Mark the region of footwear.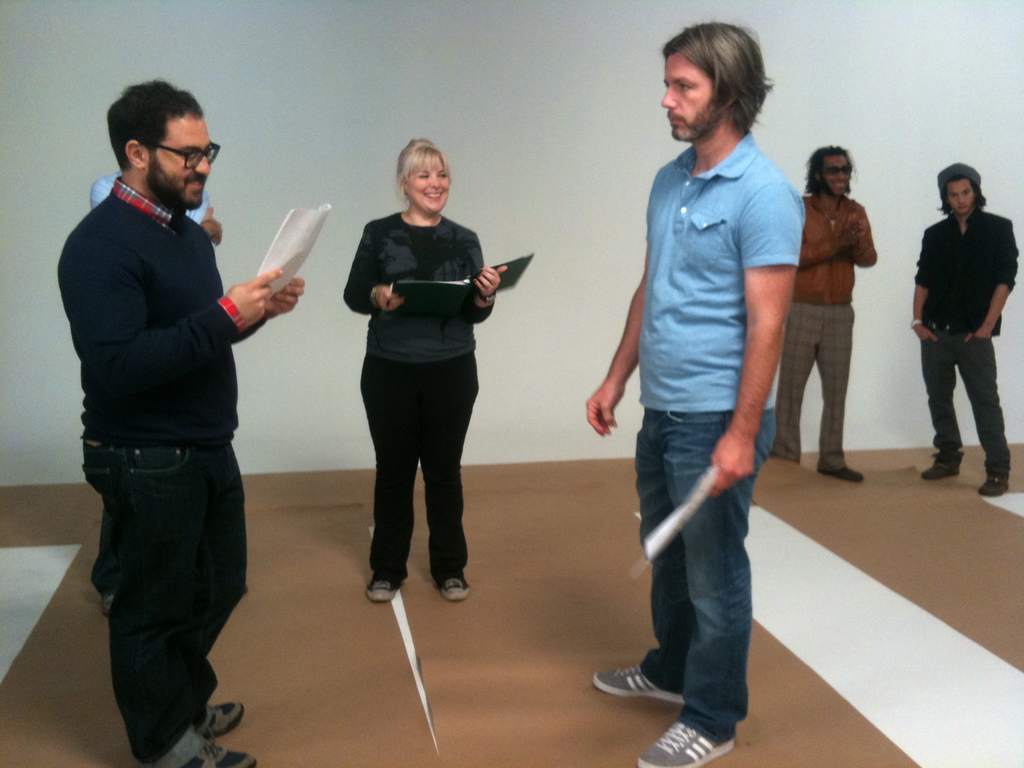
Region: region(828, 465, 866, 481).
